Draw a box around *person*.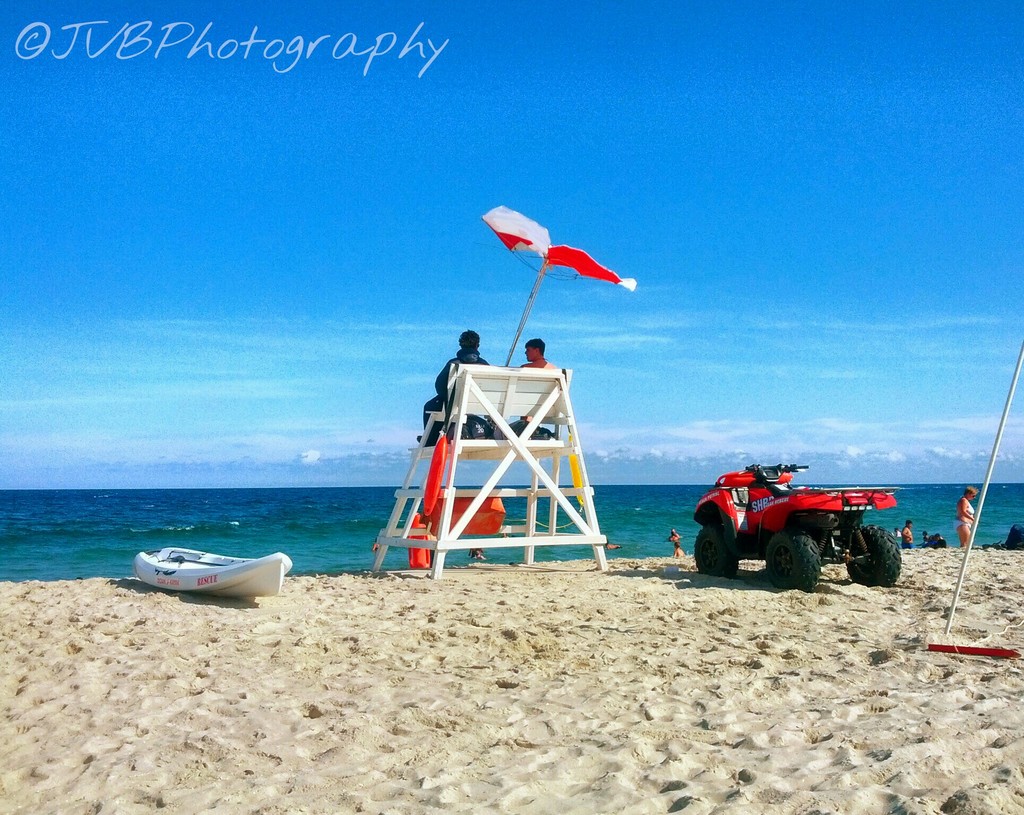
[468,549,486,560].
